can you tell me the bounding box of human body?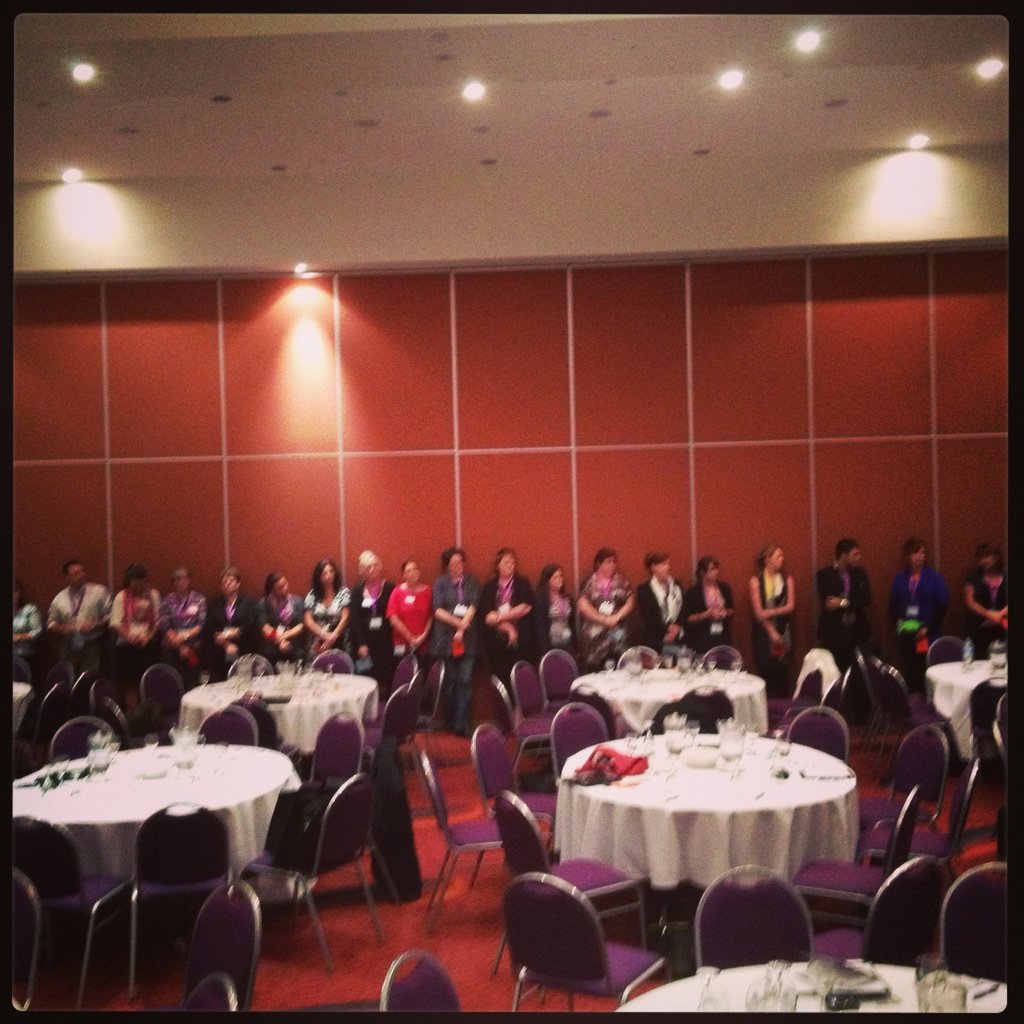
{"x1": 10, "y1": 578, "x2": 43, "y2": 681}.
